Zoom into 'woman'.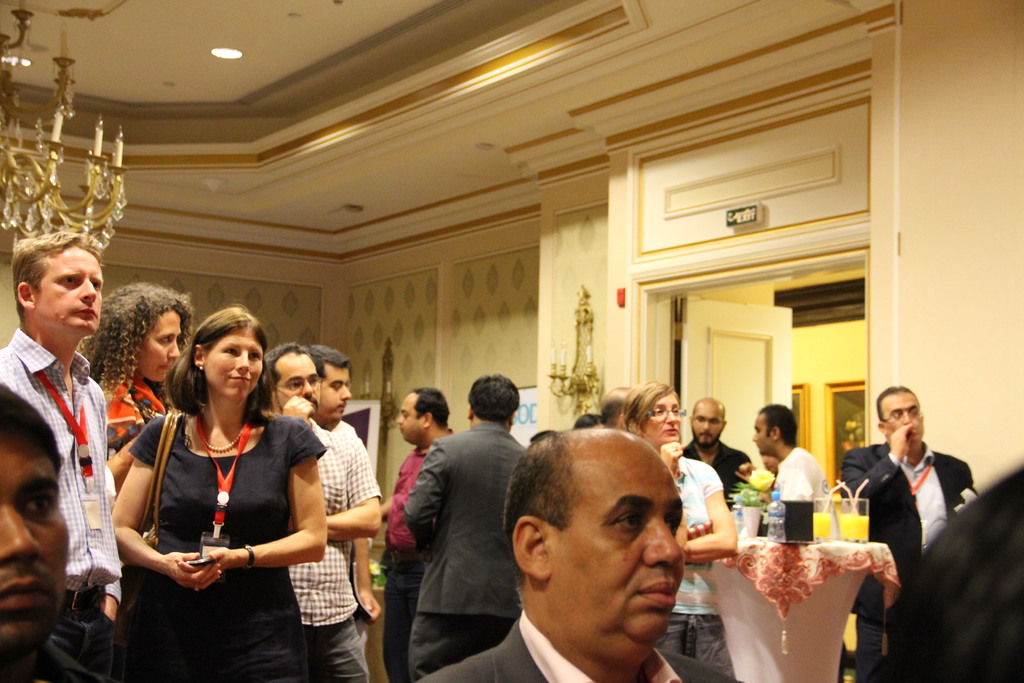
Zoom target: (left=115, top=315, right=381, bottom=682).
